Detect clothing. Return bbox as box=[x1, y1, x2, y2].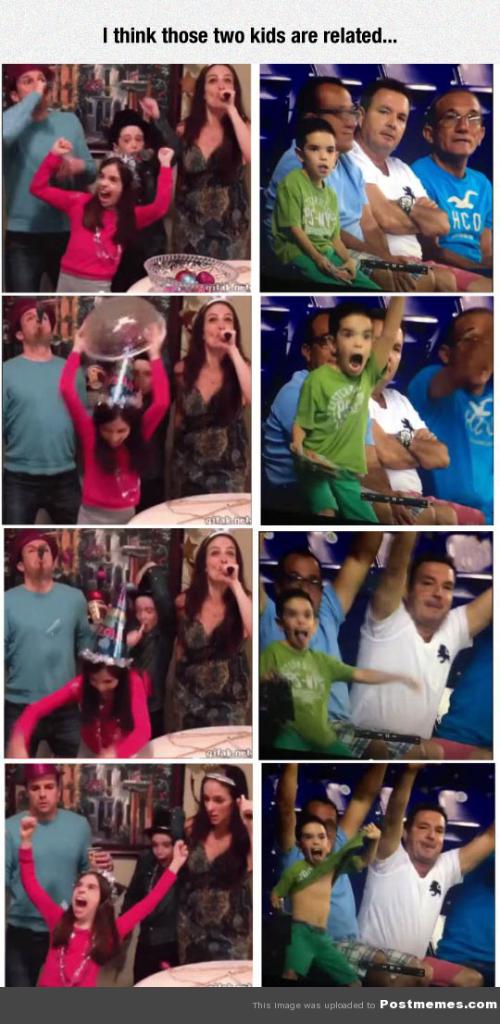
box=[4, 803, 101, 975].
